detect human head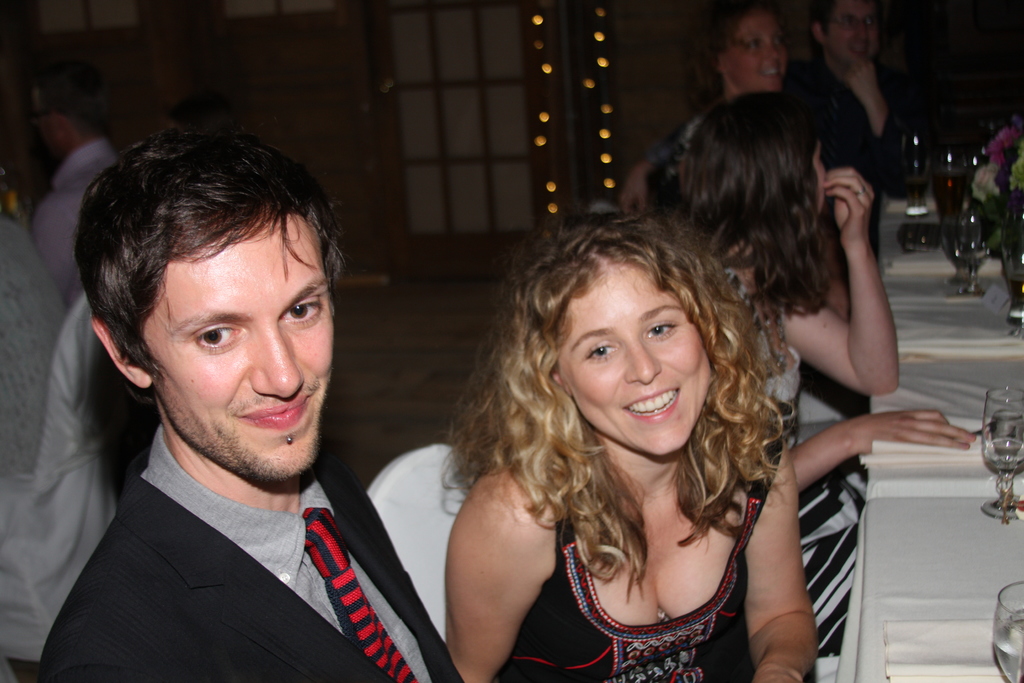
l=808, t=0, r=886, b=71
